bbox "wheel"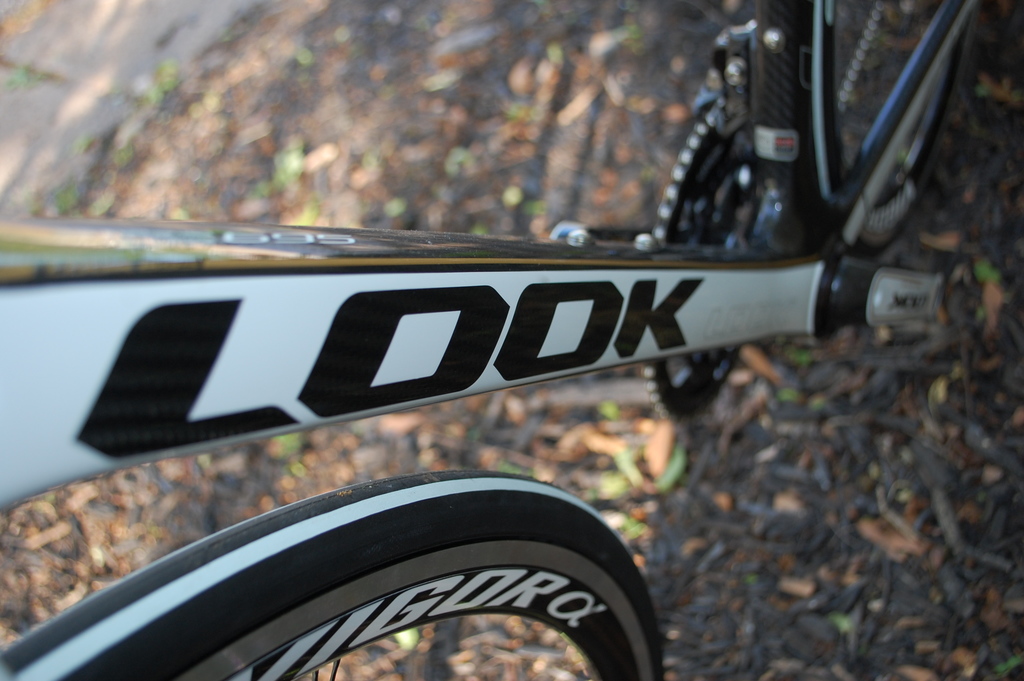
[left=644, top=98, right=791, bottom=424]
